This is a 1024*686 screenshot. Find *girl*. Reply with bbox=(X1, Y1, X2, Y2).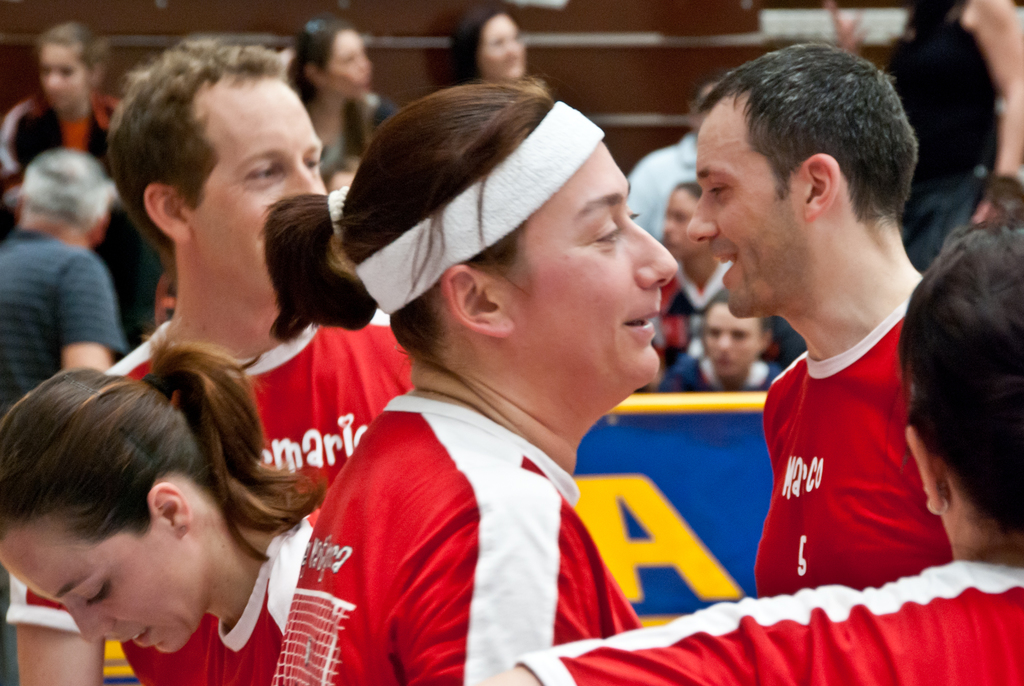
bbox=(285, 15, 402, 170).
